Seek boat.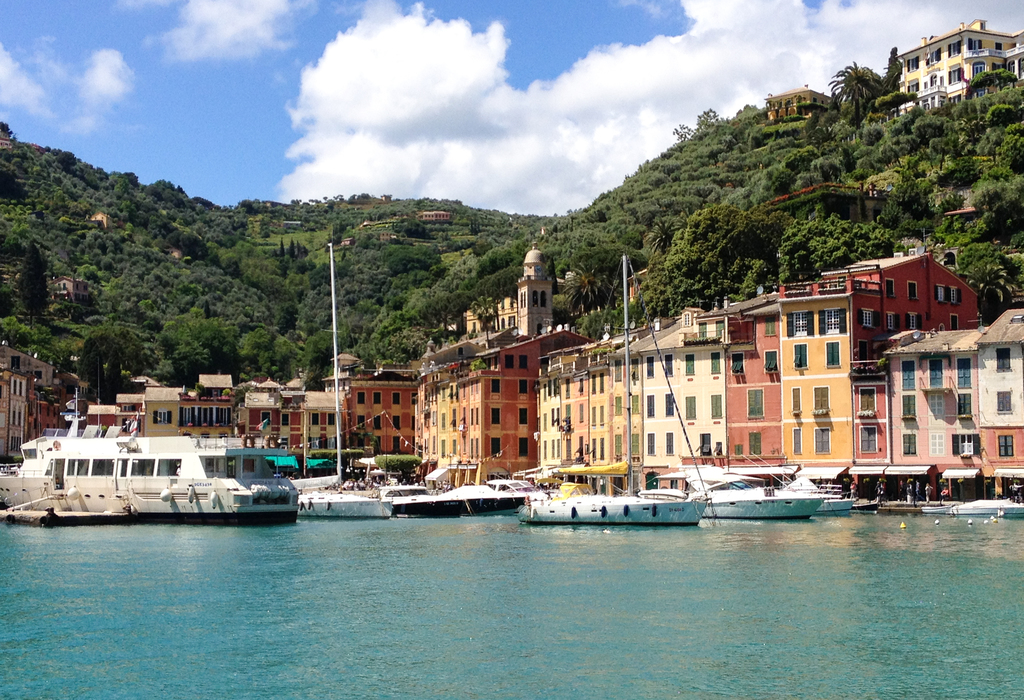
pyautogui.locateOnScreen(381, 486, 518, 511).
